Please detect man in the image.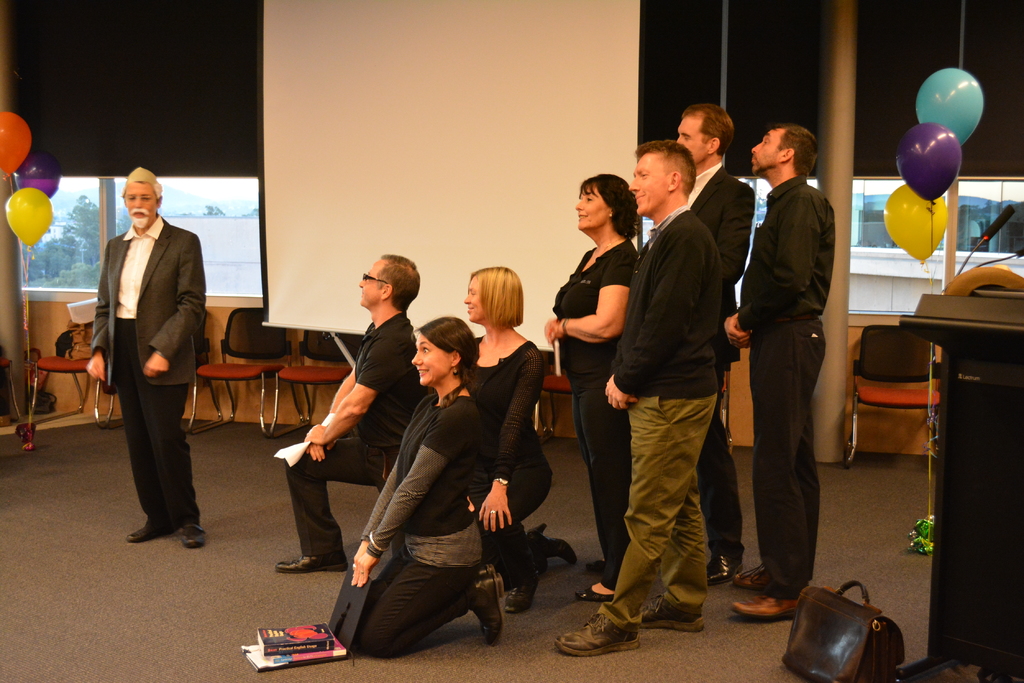
271,249,436,576.
